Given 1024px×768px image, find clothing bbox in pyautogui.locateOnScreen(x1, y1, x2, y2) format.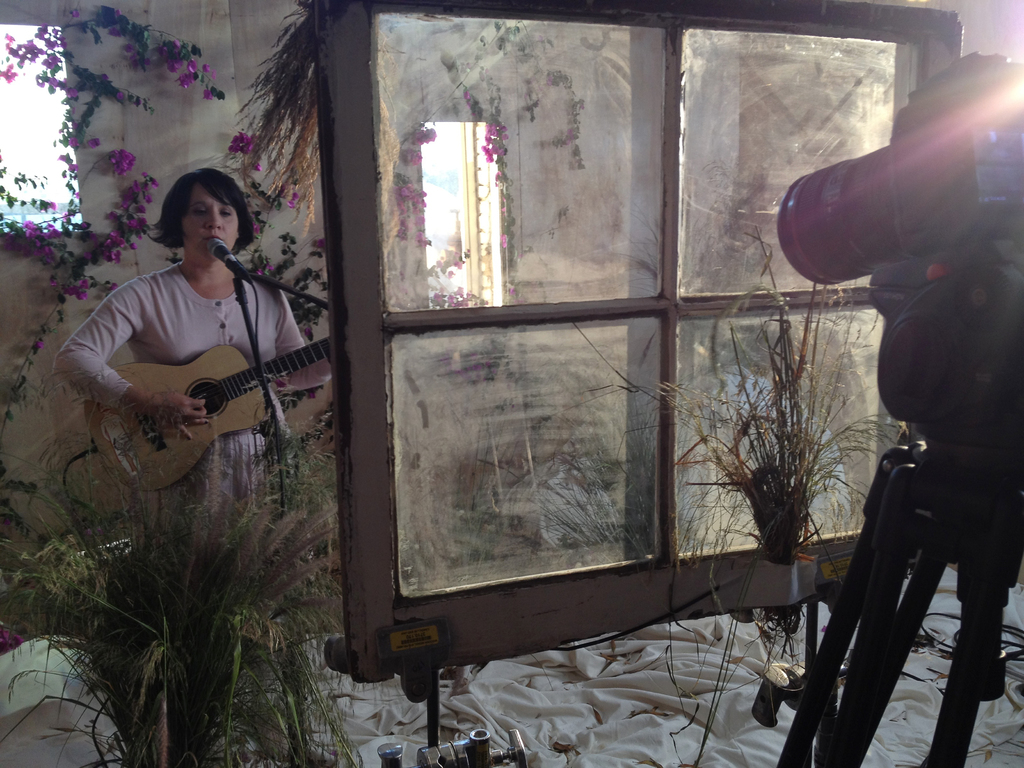
pyautogui.locateOnScreen(54, 260, 333, 531).
